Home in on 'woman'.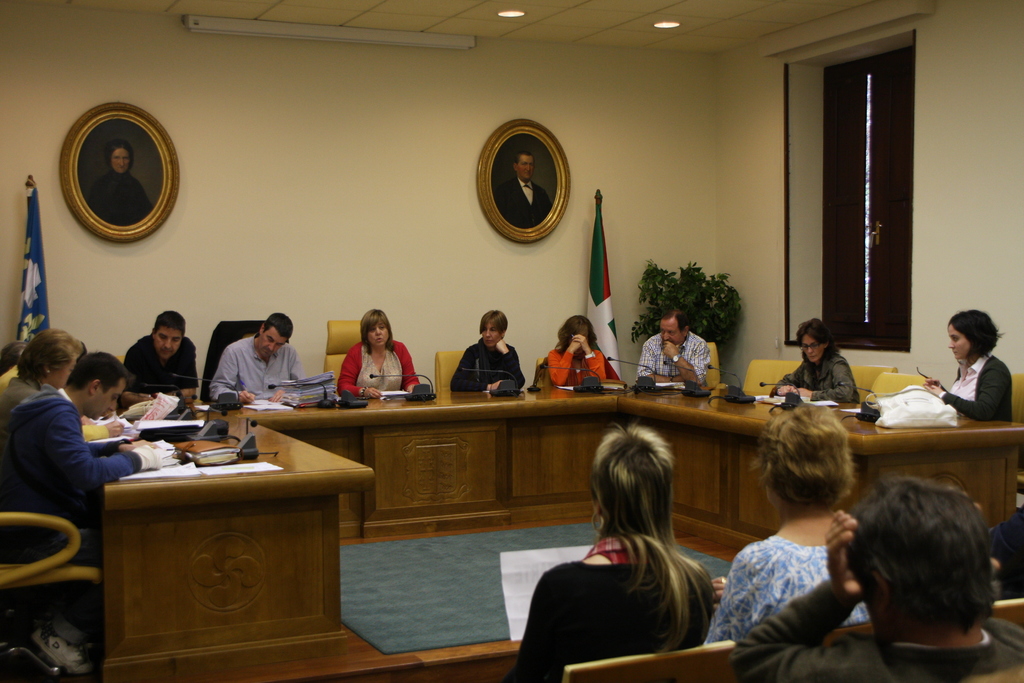
Homed in at select_region(548, 315, 606, 385).
